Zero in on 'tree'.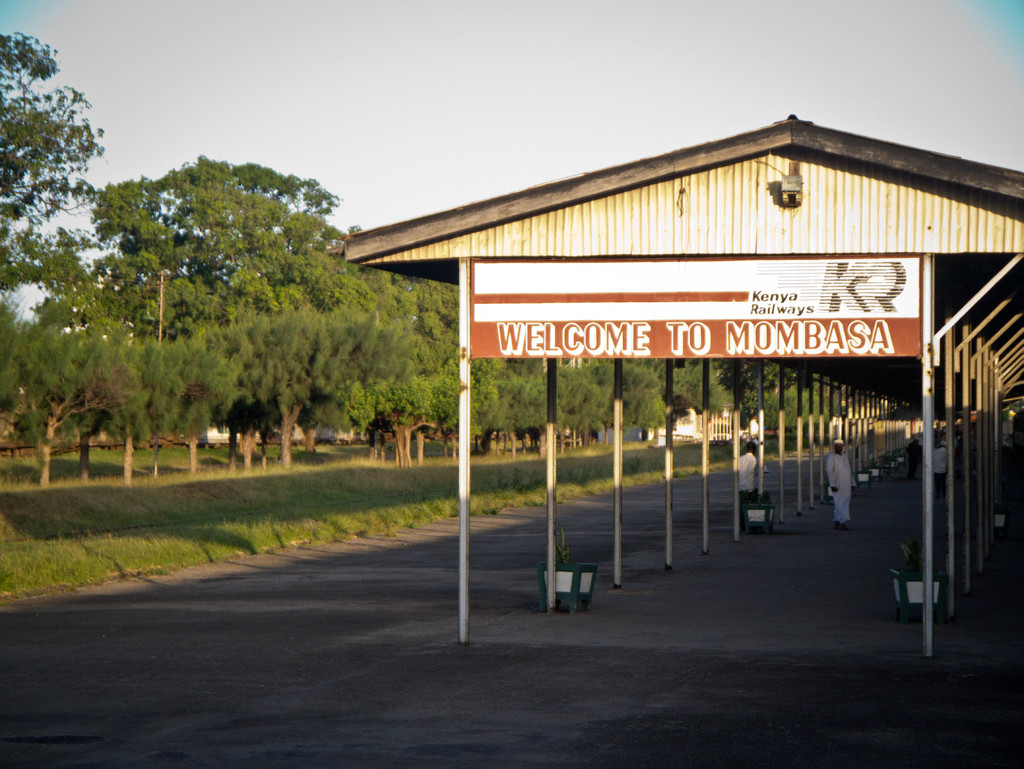
Zeroed in: [714, 362, 797, 410].
